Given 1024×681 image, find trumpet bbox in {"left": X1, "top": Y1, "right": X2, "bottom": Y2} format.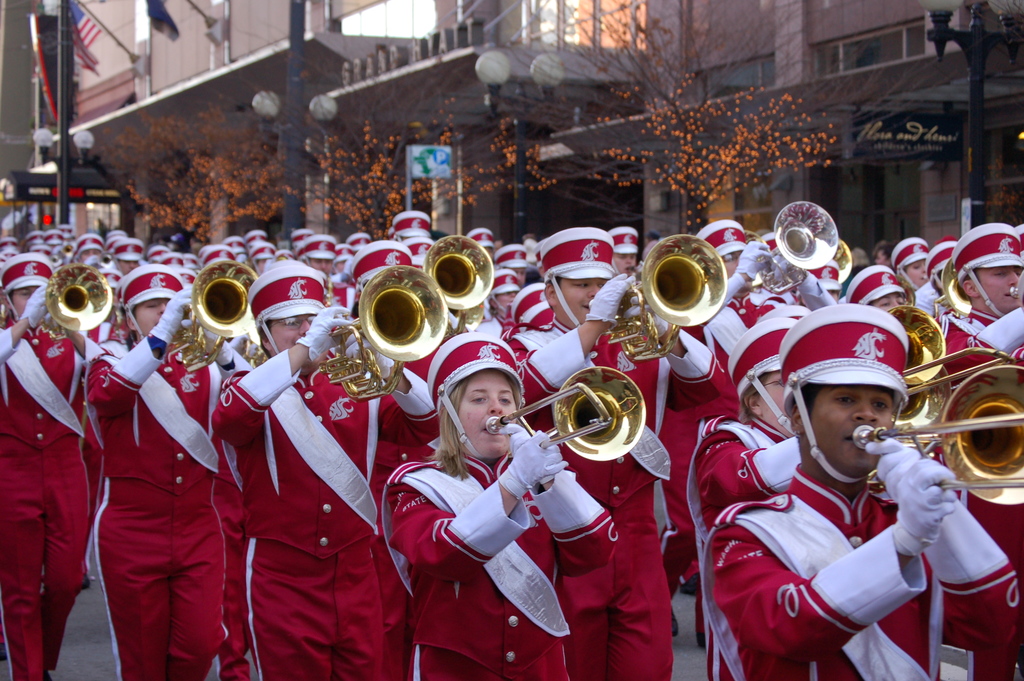
{"left": 890, "top": 360, "right": 952, "bottom": 425}.
